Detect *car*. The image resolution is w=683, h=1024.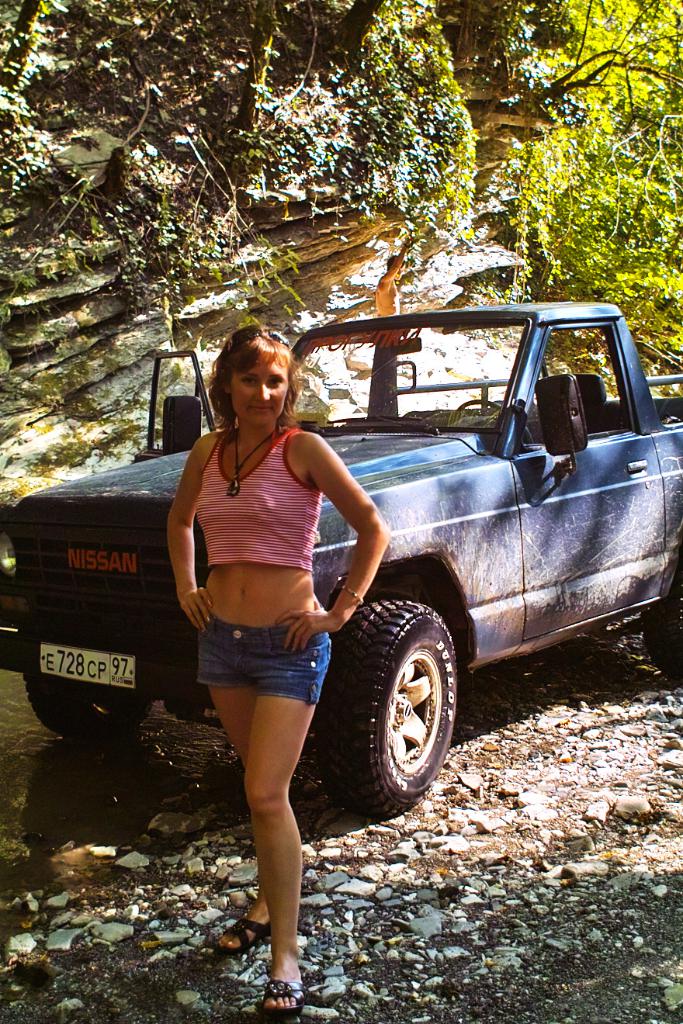
92/312/682/811.
